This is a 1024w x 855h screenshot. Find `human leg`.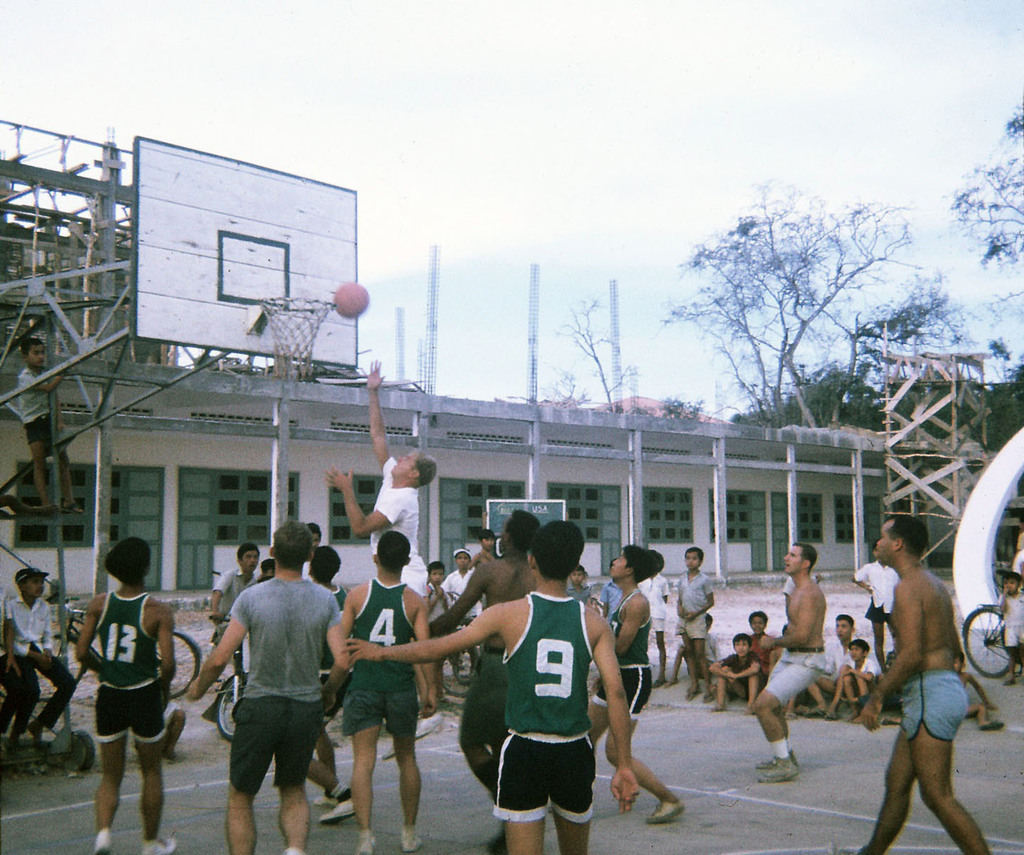
Bounding box: <region>273, 700, 317, 844</region>.
